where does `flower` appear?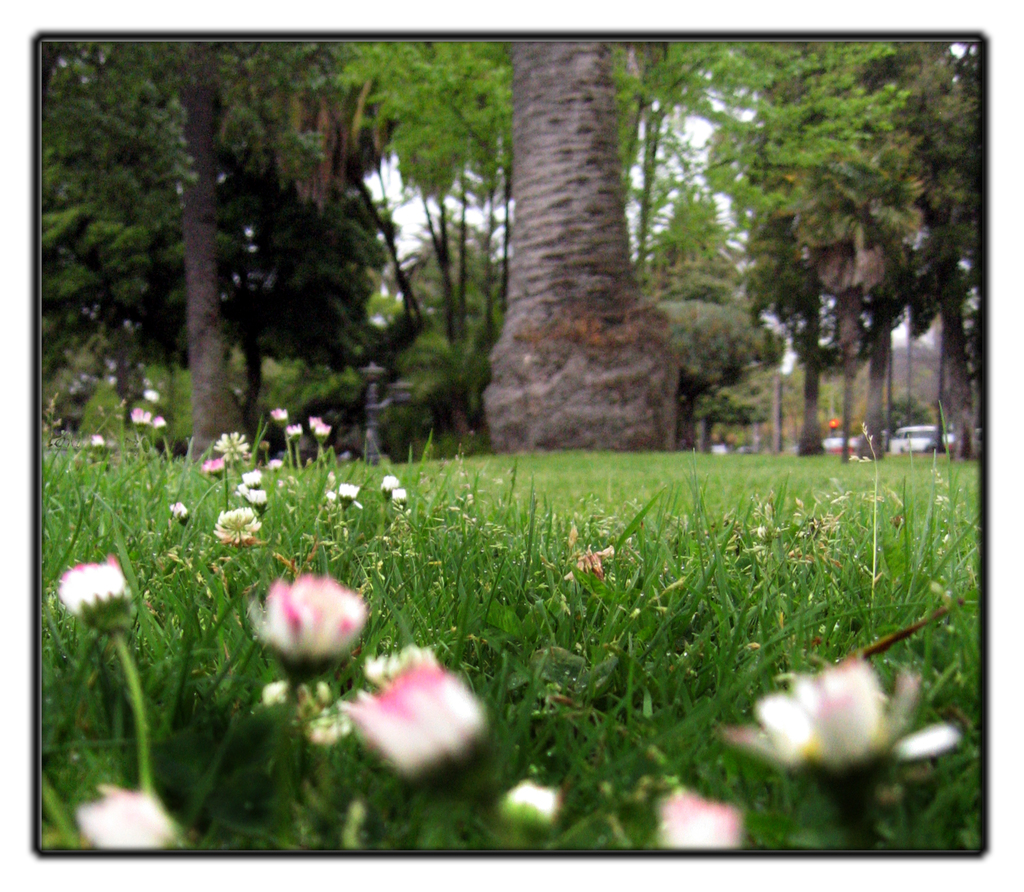
Appears at <box>287,423,307,443</box>.
